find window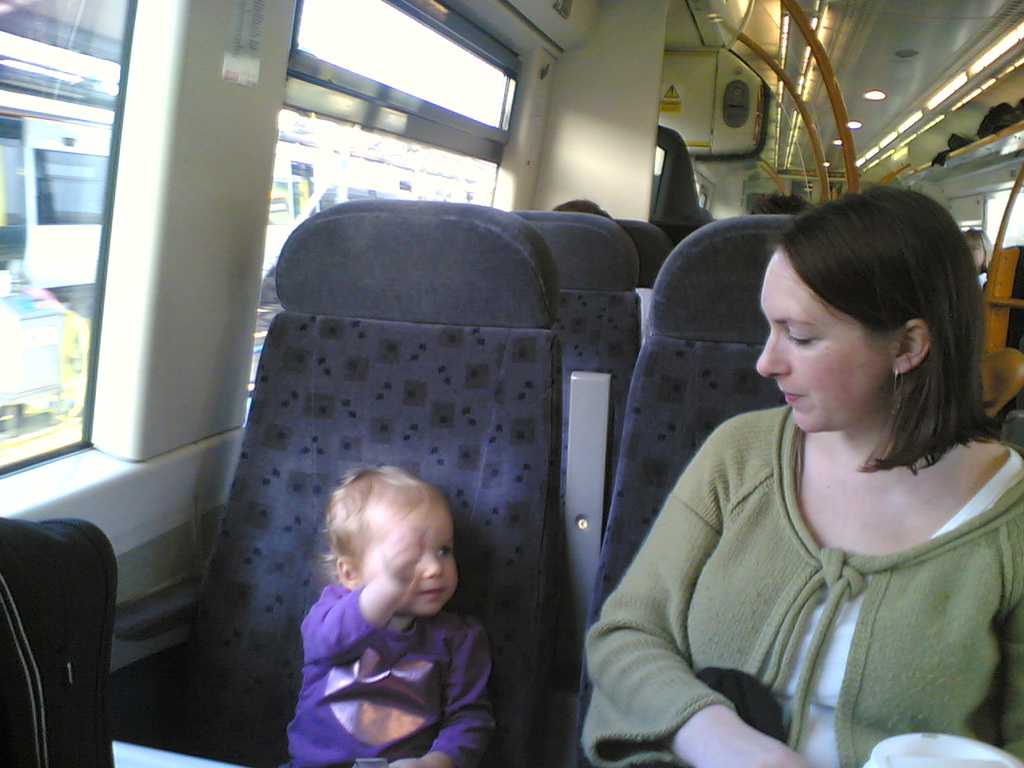
locate(690, 186, 718, 209)
